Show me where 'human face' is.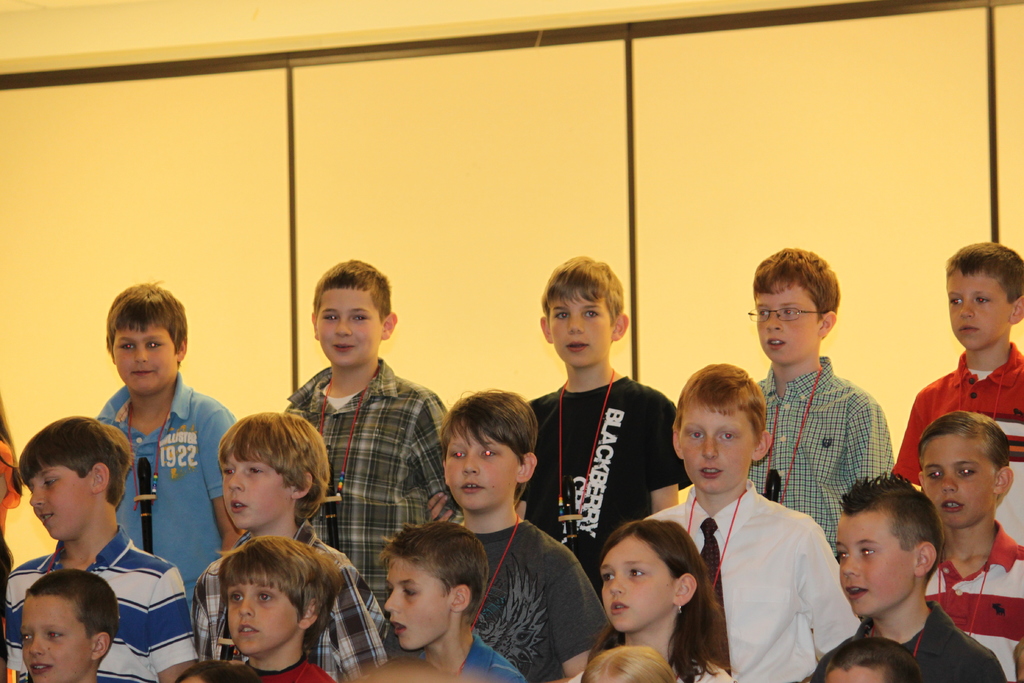
'human face' is at [223,451,294,529].
